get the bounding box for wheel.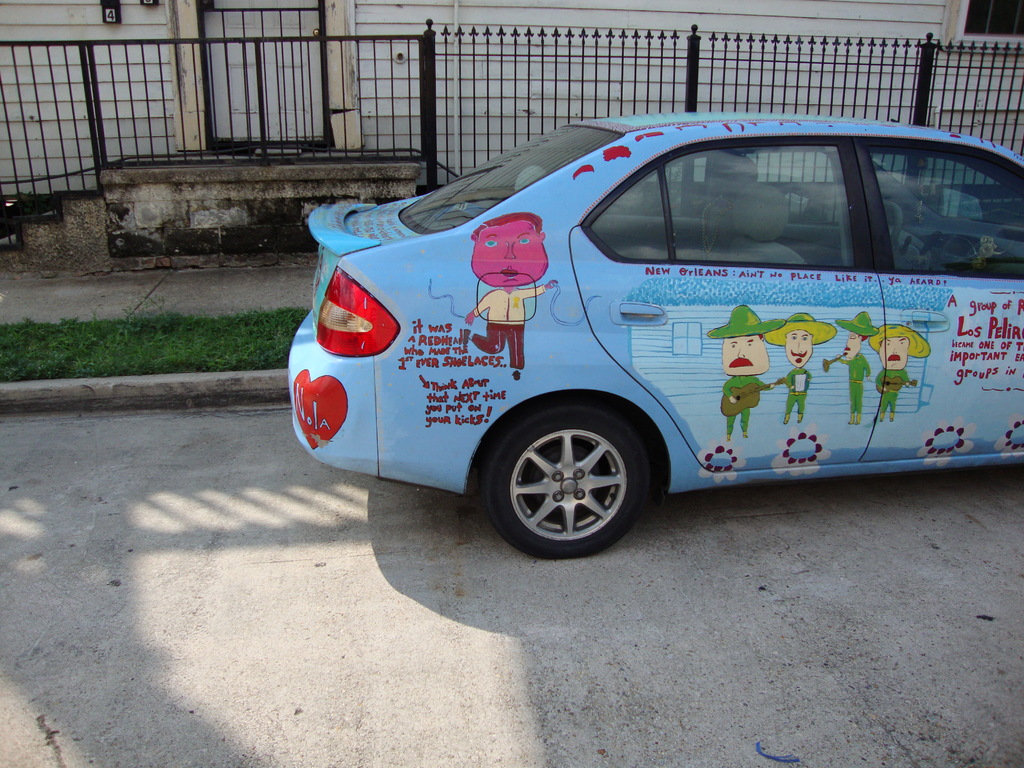
locate(886, 199, 905, 253).
